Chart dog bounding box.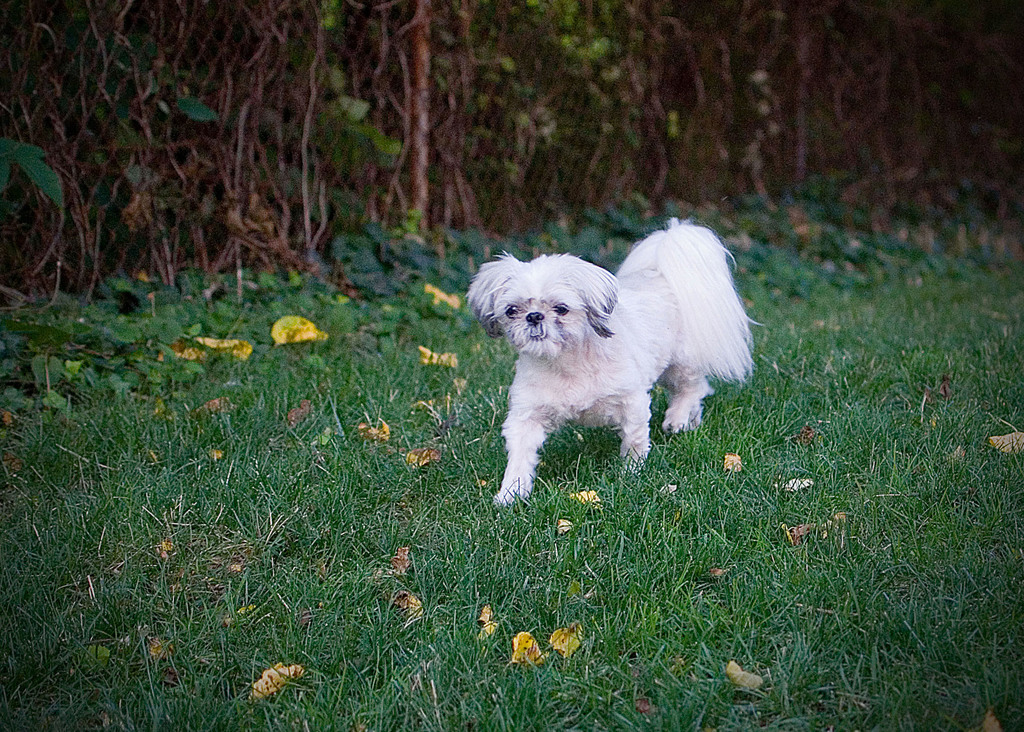
Charted: rect(462, 215, 762, 508).
